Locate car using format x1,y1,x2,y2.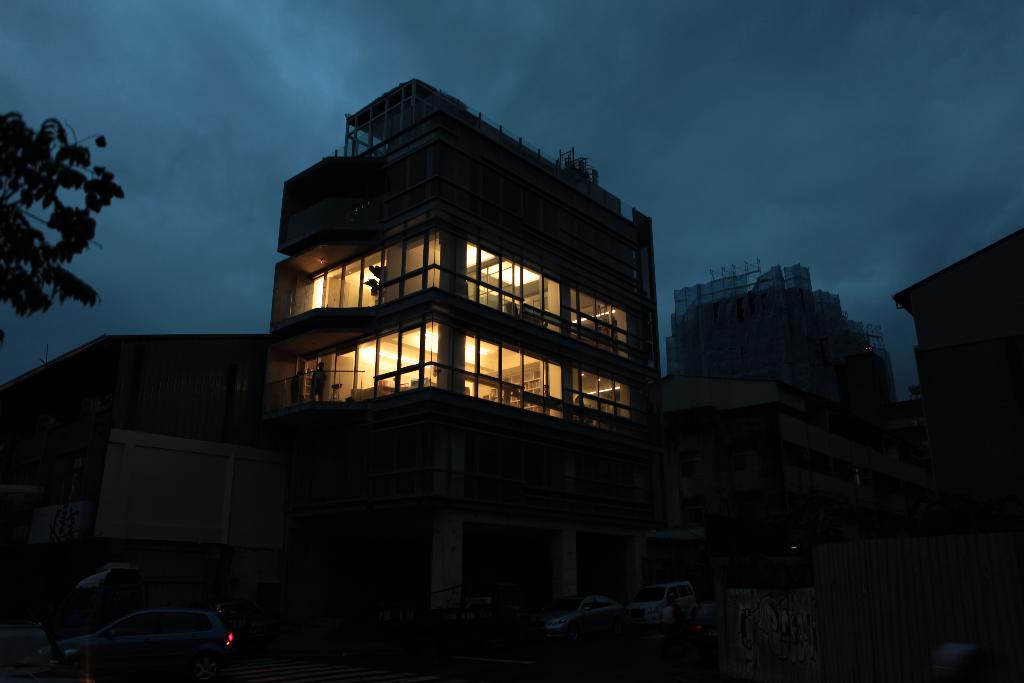
556,583,700,642.
